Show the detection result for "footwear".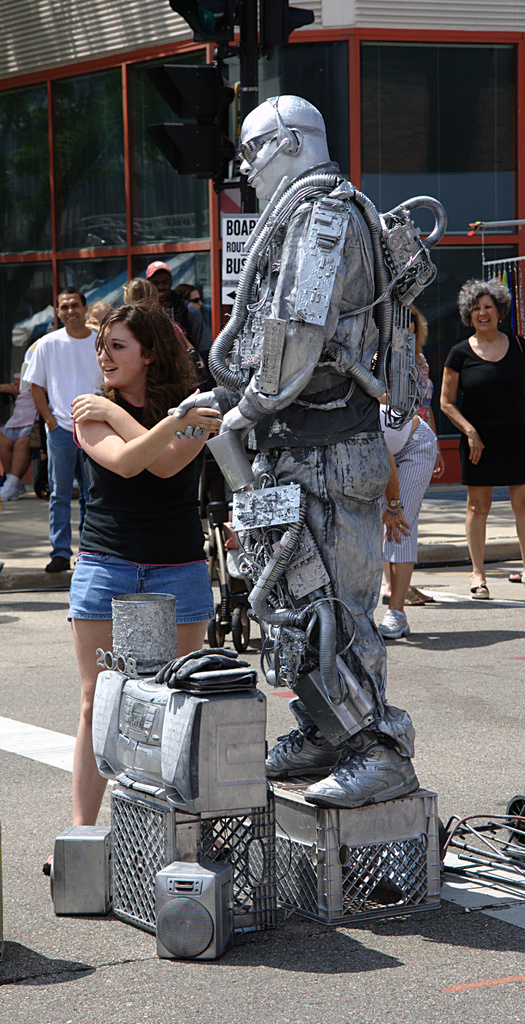
l=39, t=554, r=74, b=572.
